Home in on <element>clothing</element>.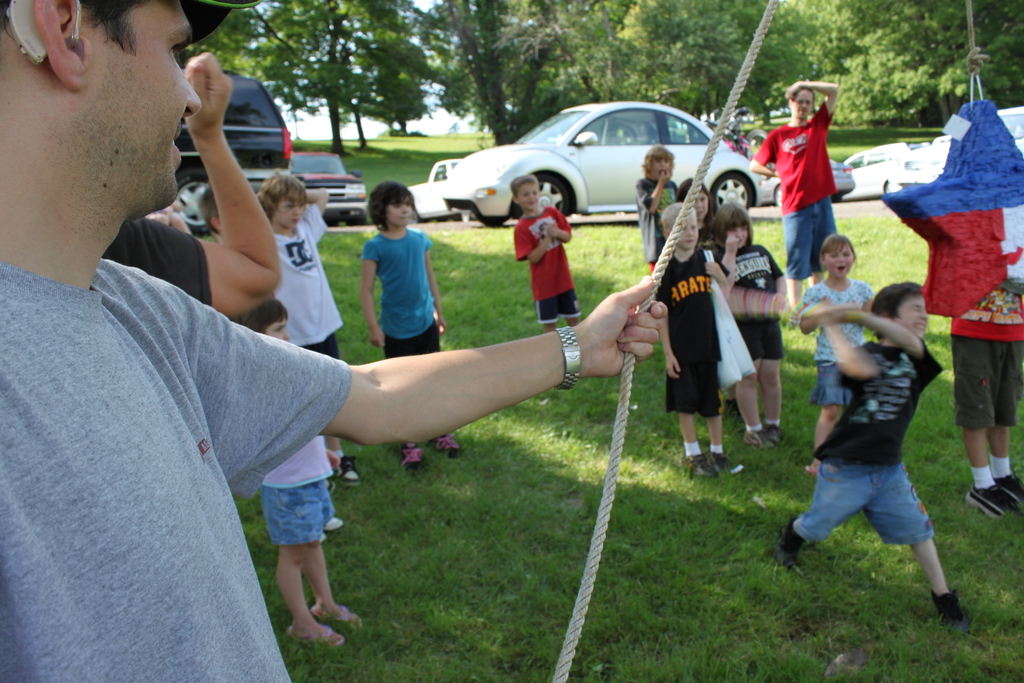
Homed in at <region>264, 428, 331, 489</region>.
